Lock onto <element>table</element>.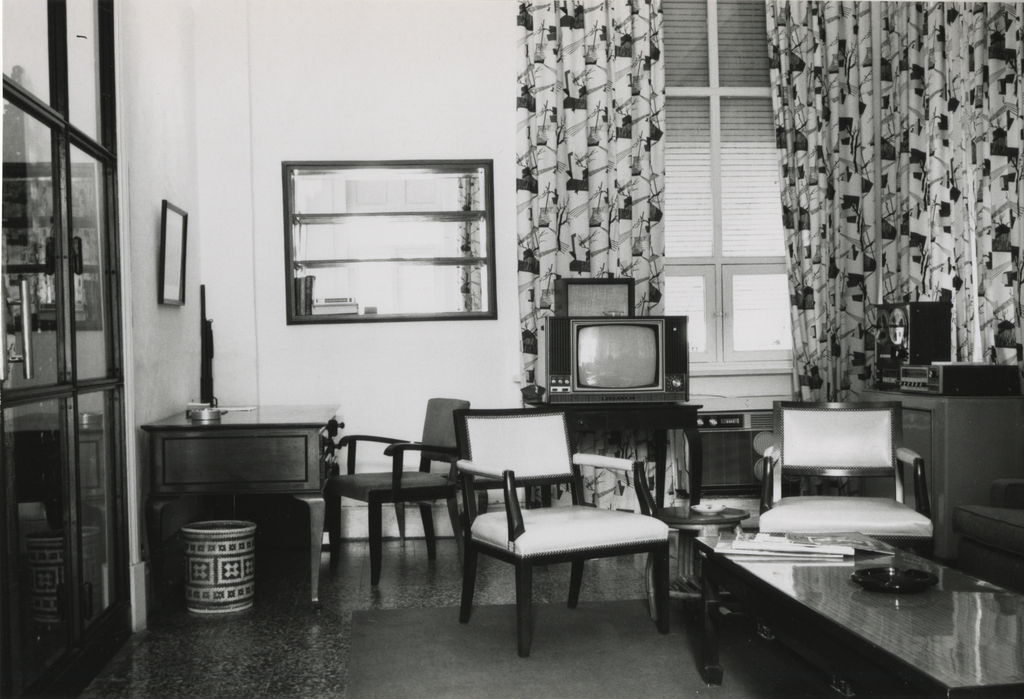
Locked: detection(667, 490, 997, 685).
